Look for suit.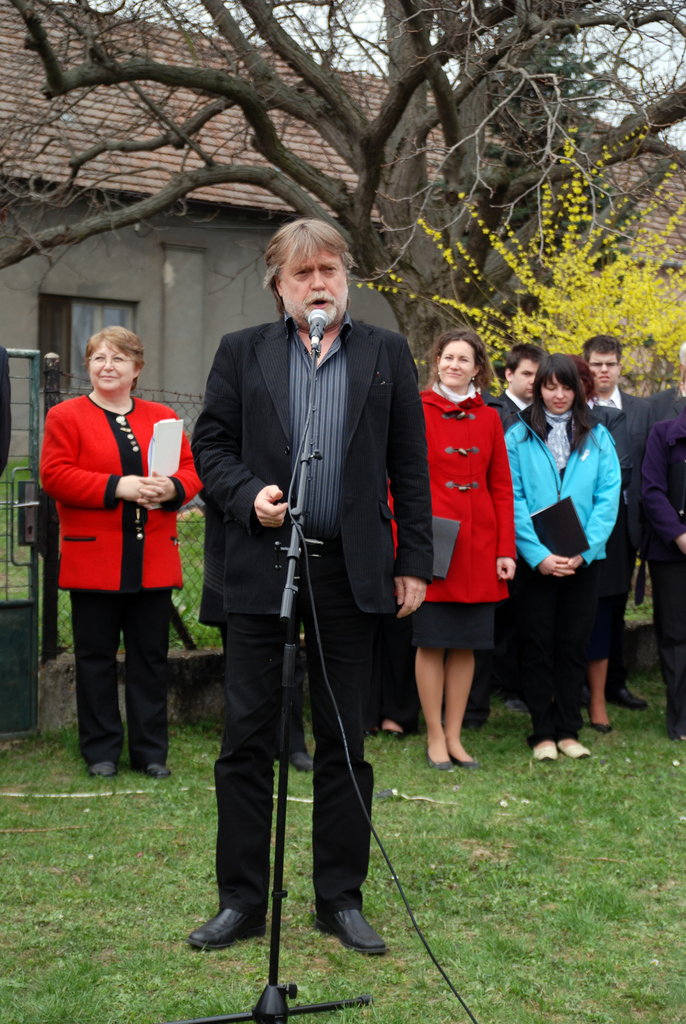
Found: BBox(585, 386, 660, 691).
